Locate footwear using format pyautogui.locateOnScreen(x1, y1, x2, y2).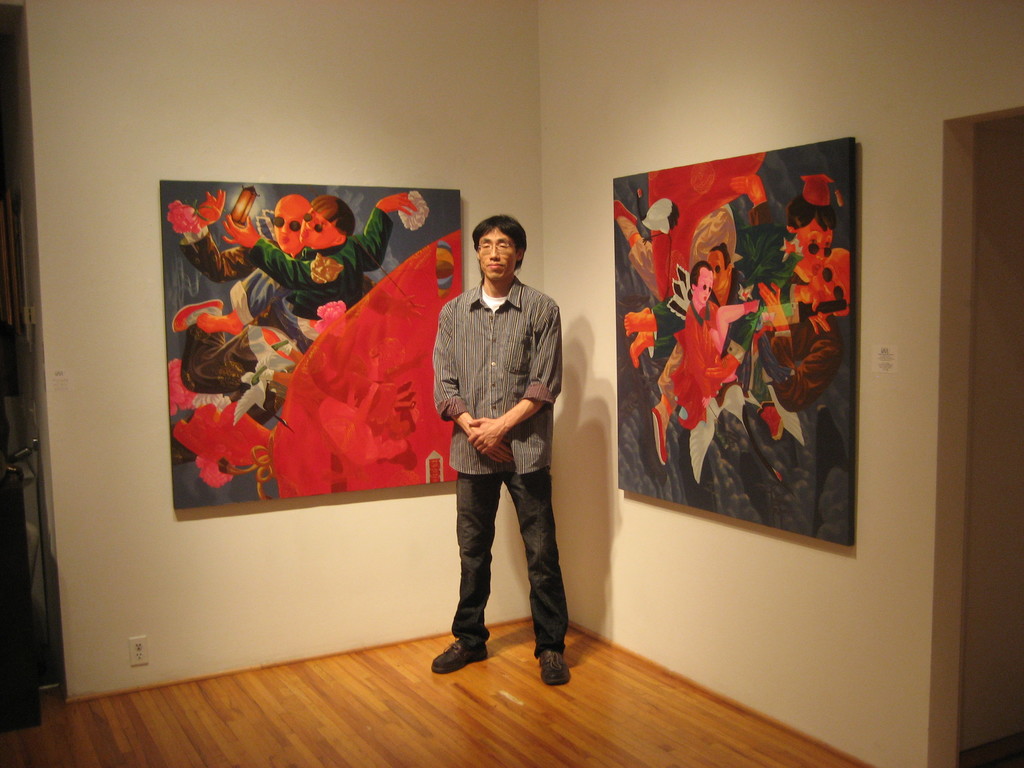
pyautogui.locateOnScreen(538, 651, 573, 688).
